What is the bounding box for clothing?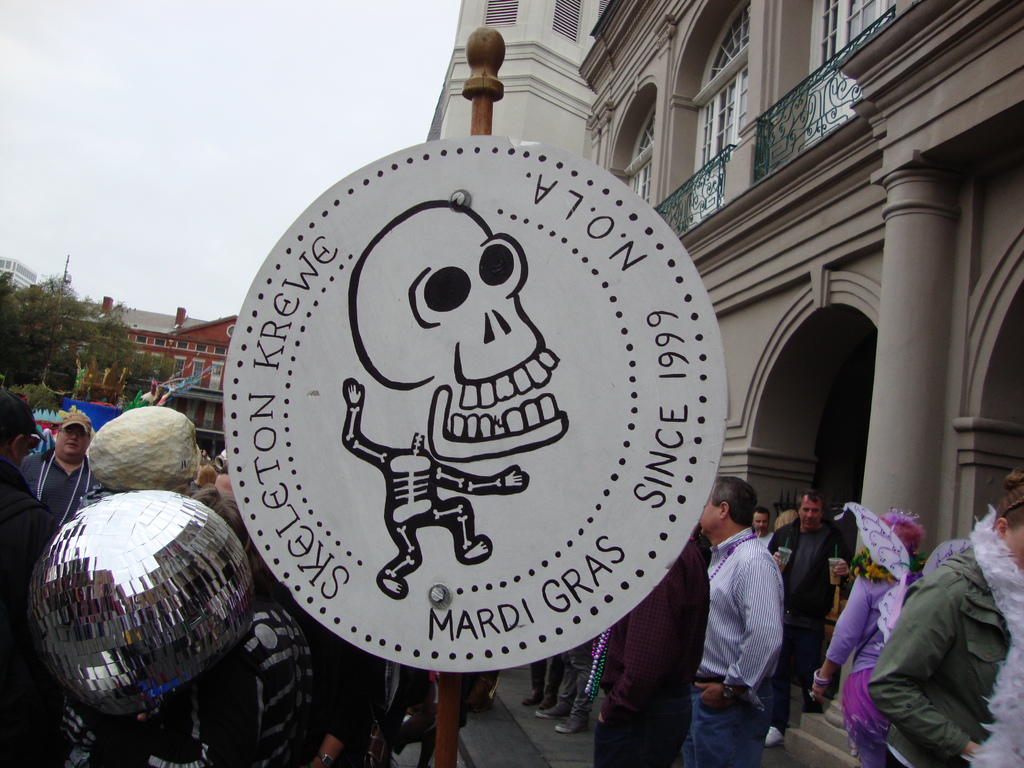
[15,435,120,527].
